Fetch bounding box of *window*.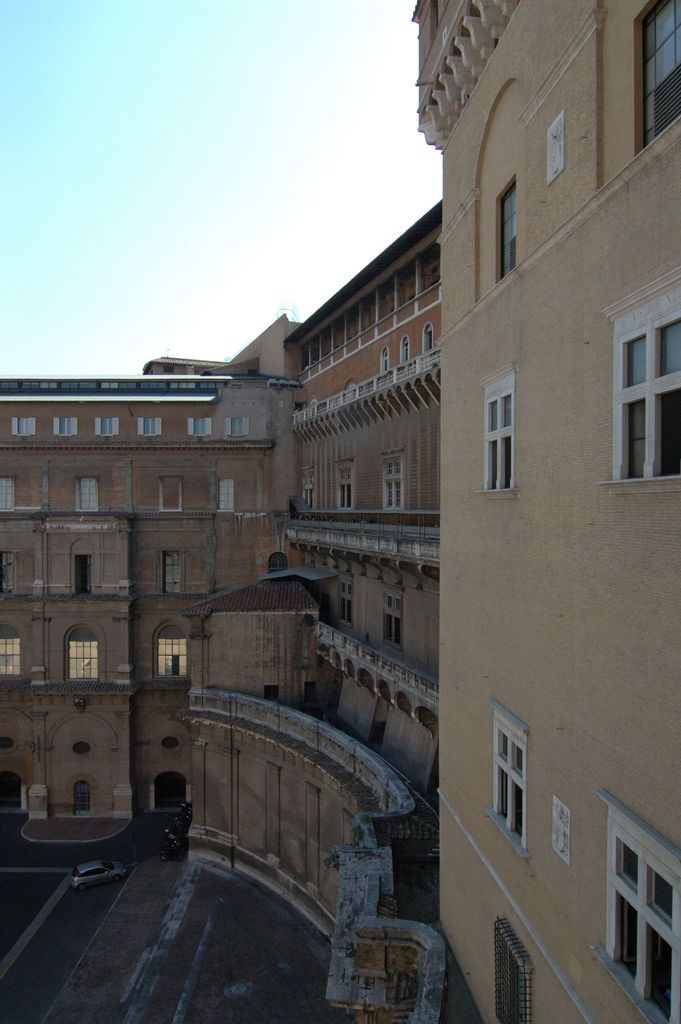
Bbox: x1=492, y1=176, x2=541, y2=290.
